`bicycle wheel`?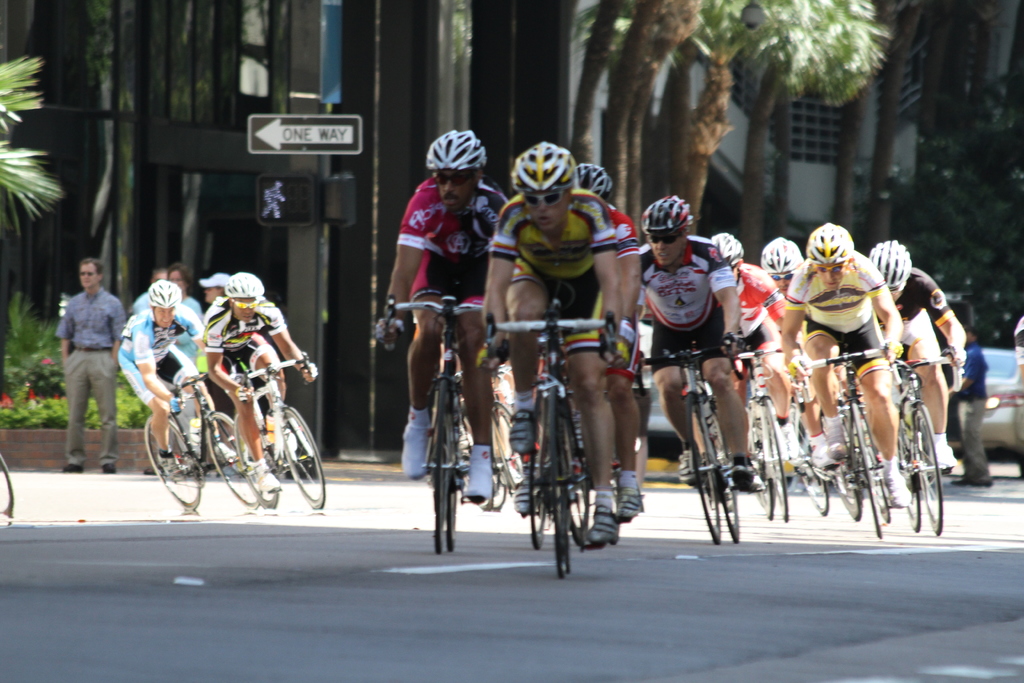
832/418/863/520
